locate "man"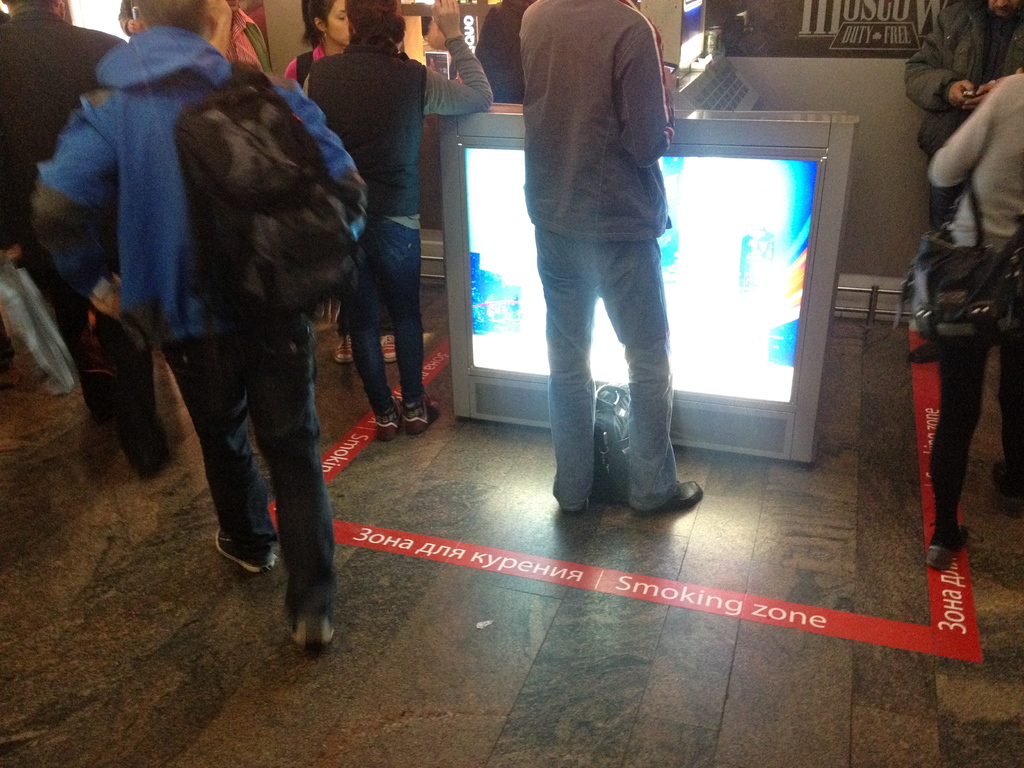
0 0 157 476
